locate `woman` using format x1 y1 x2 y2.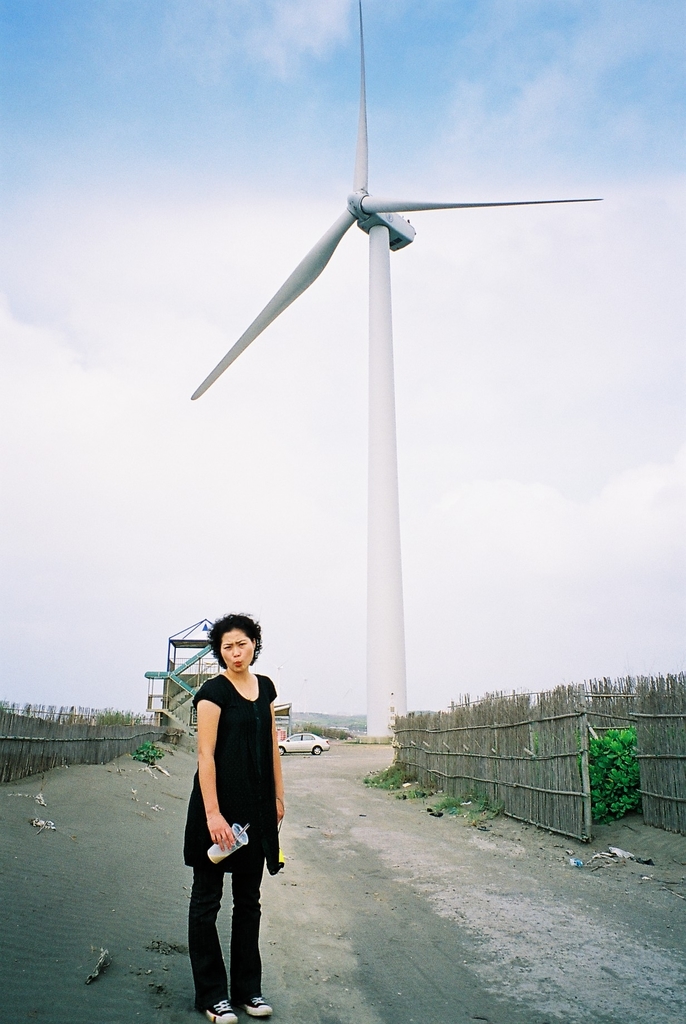
188 627 286 988.
